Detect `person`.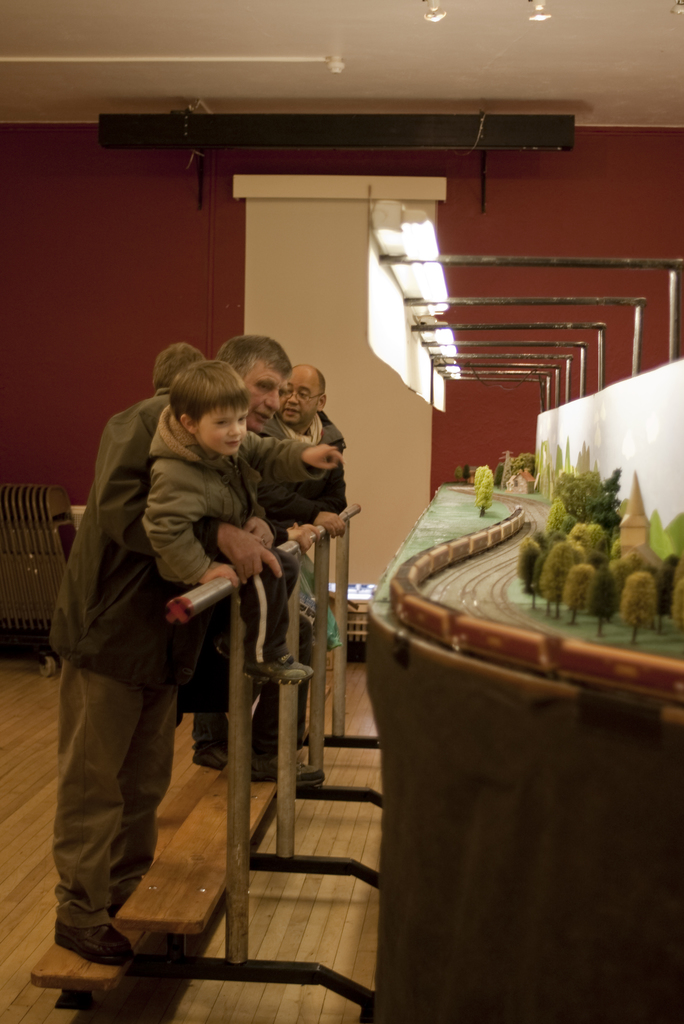
Detected at bbox=(186, 365, 354, 788).
